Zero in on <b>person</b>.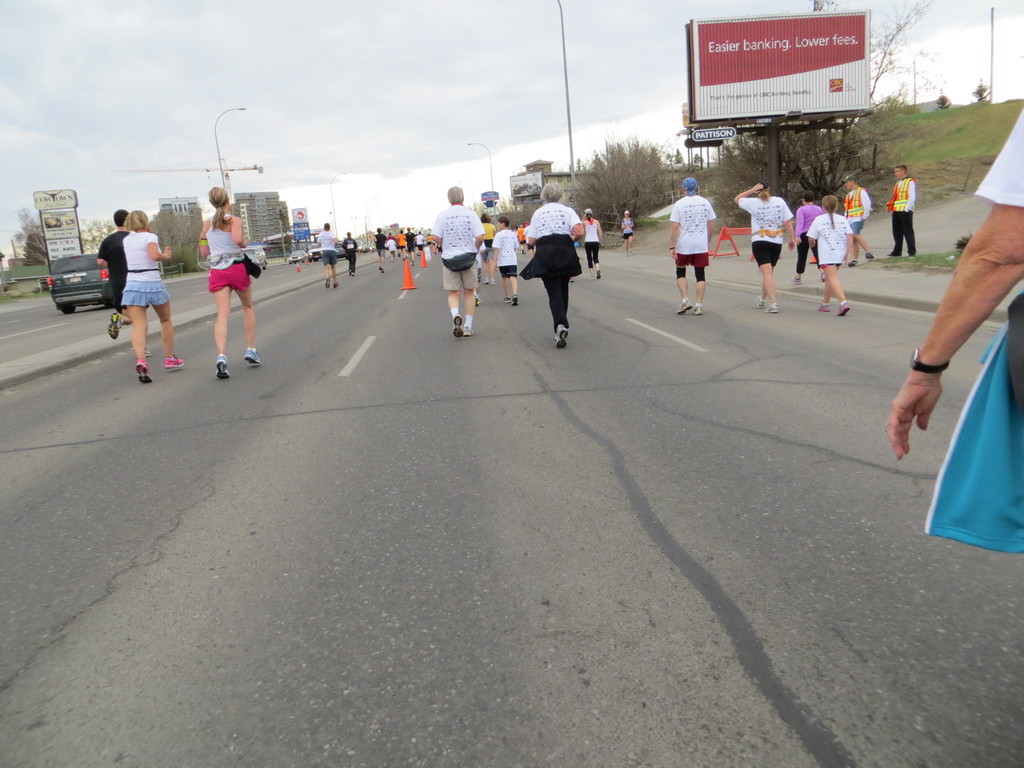
Zeroed in: BBox(404, 228, 417, 266).
